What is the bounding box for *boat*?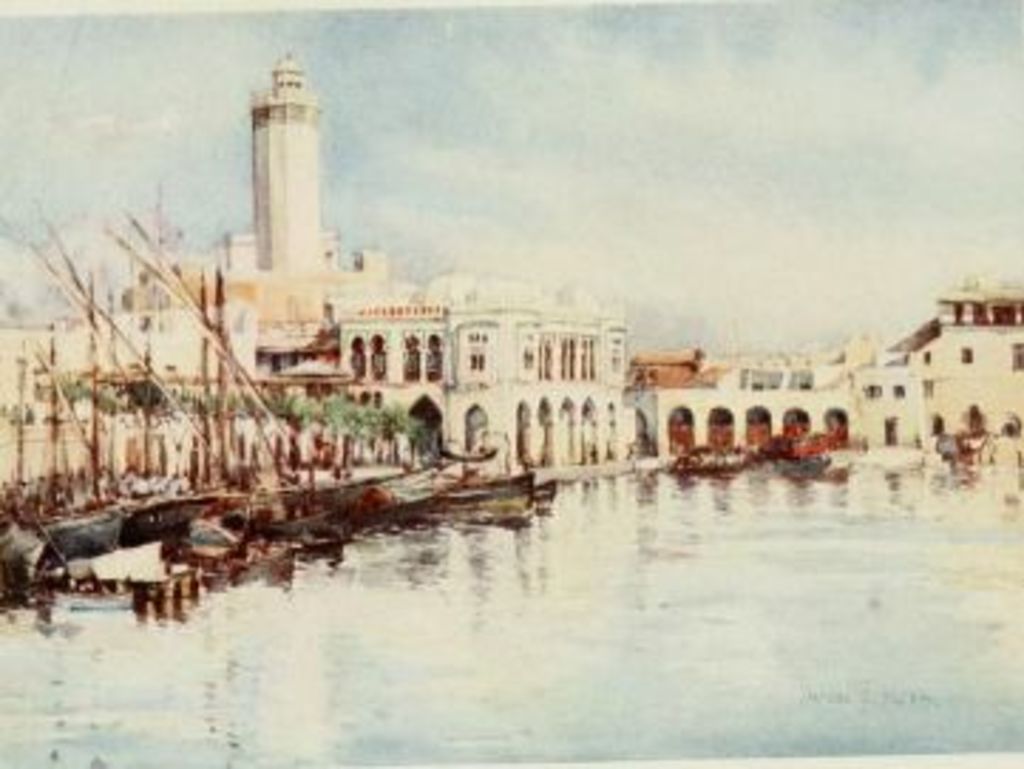
x1=26, y1=545, x2=204, y2=607.
